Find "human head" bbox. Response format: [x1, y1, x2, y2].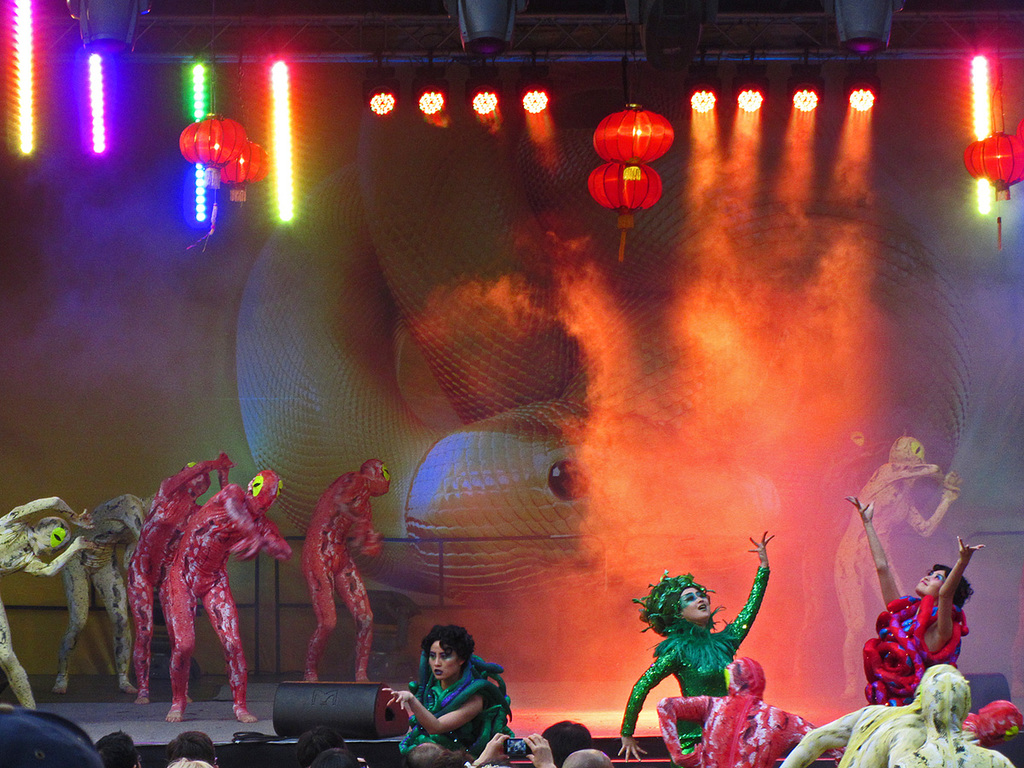
[912, 661, 963, 706].
